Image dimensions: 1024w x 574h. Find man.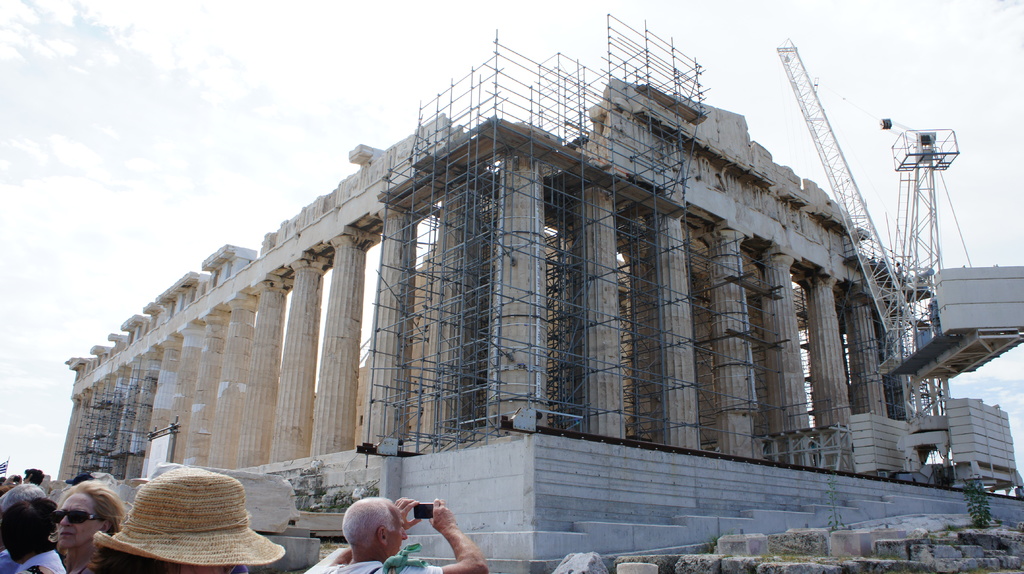
[0, 482, 50, 573].
